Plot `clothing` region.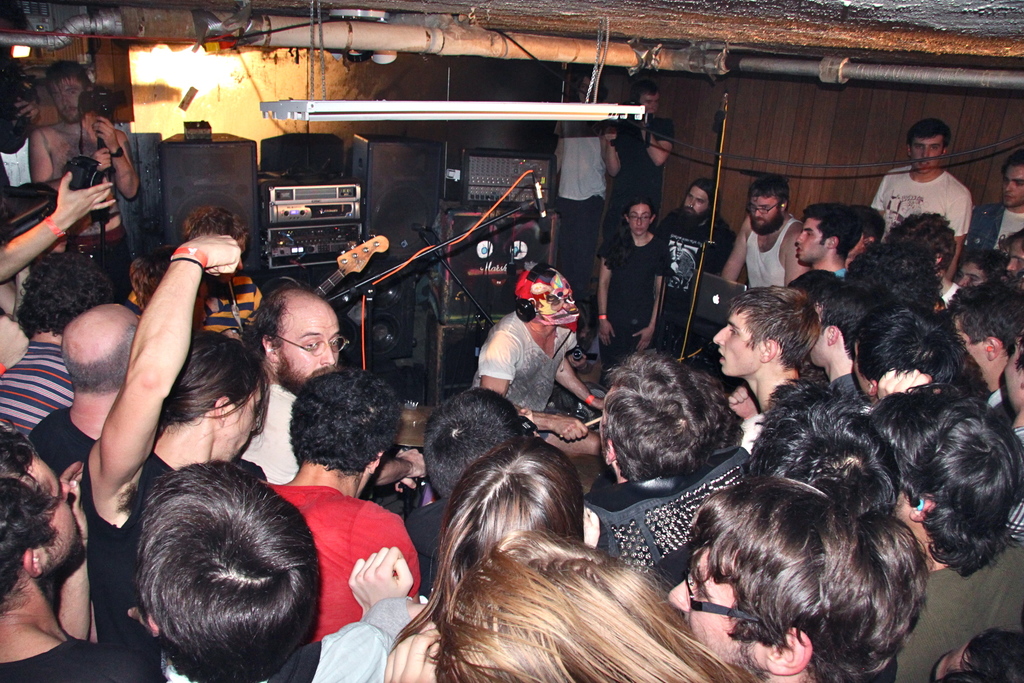
Plotted at box=[884, 540, 1023, 682].
